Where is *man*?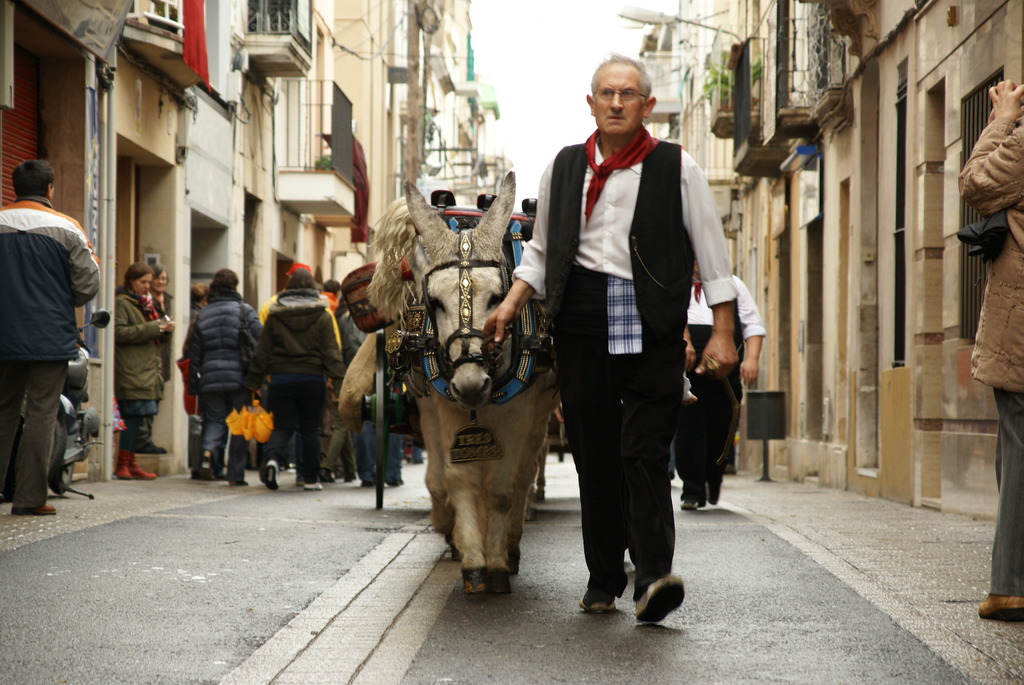
BBox(667, 249, 768, 510).
